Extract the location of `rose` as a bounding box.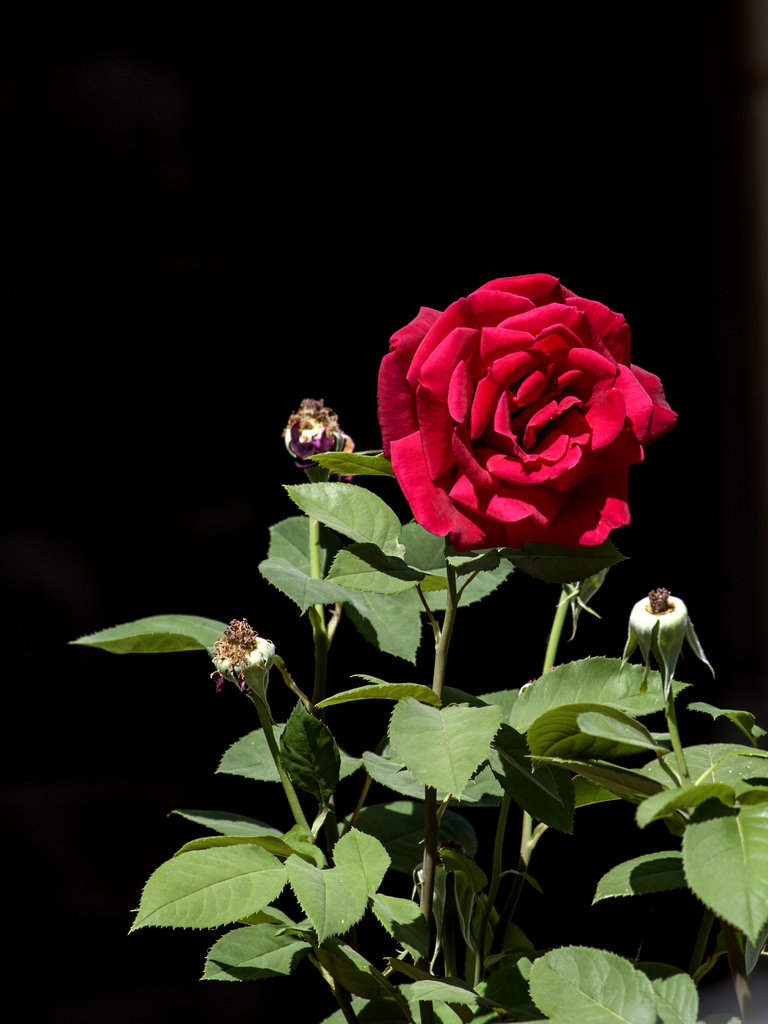
bbox(374, 268, 681, 554).
